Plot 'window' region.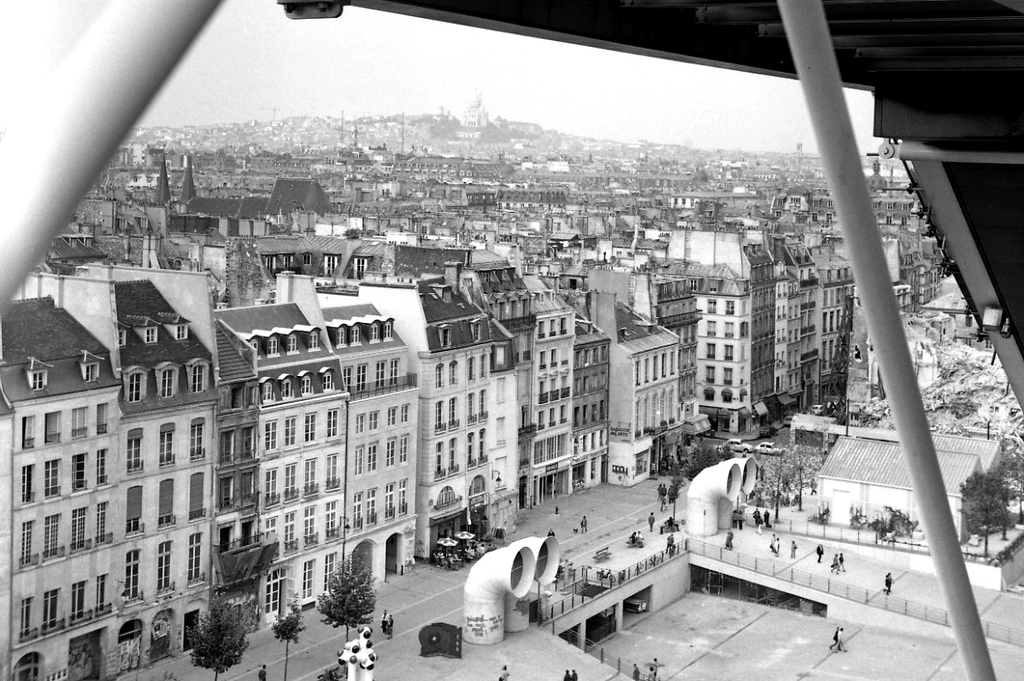
Plotted at (302, 414, 316, 443).
